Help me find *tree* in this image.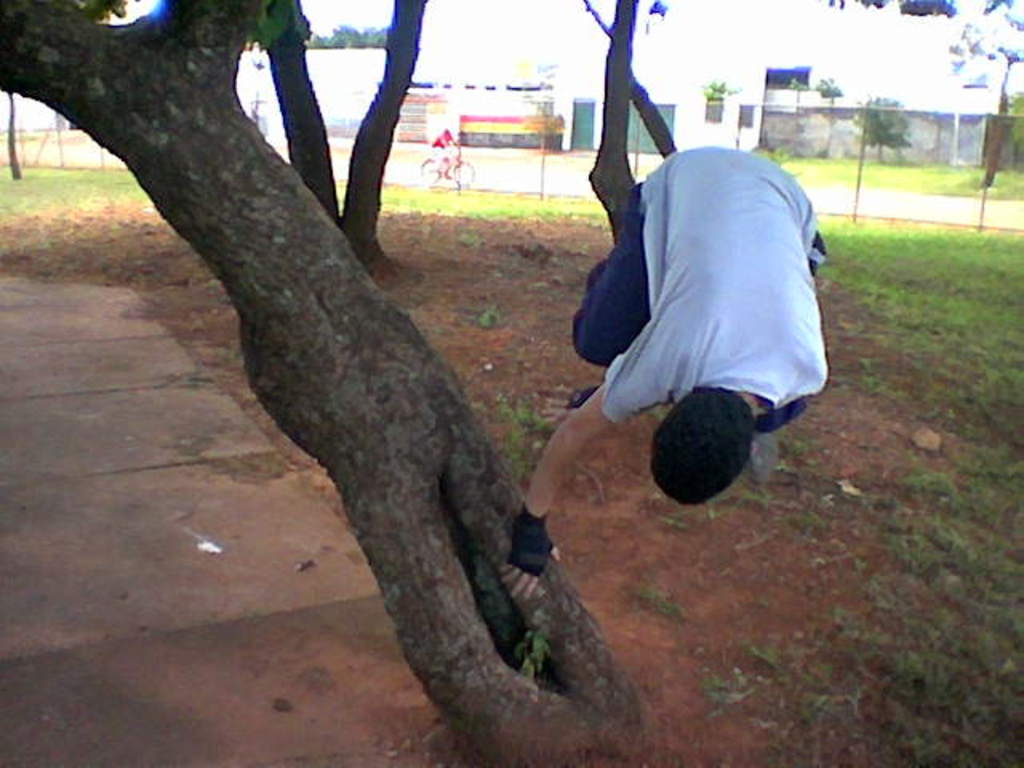
Found it: x1=973, y1=86, x2=1022, y2=190.
